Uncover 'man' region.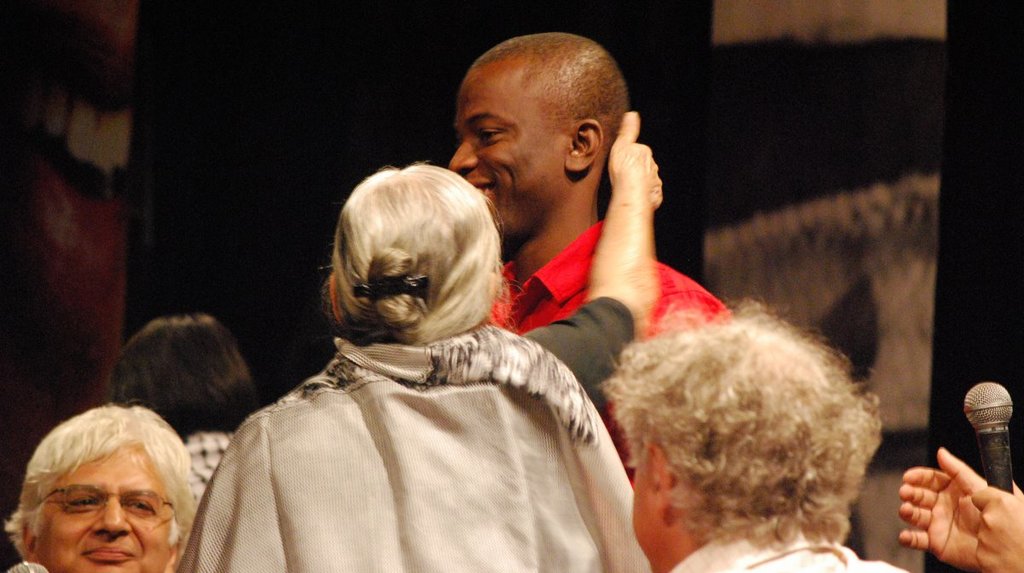
Uncovered: Rect(0, 401, 200, 572).
